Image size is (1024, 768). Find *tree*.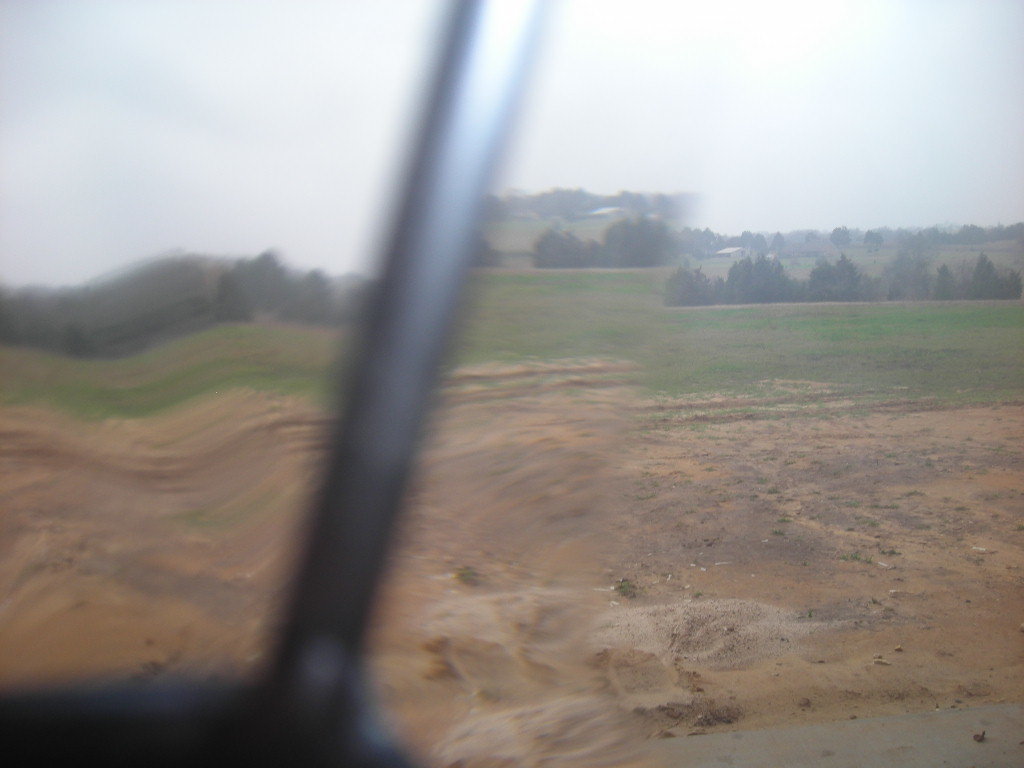
(864,226,887,250).
